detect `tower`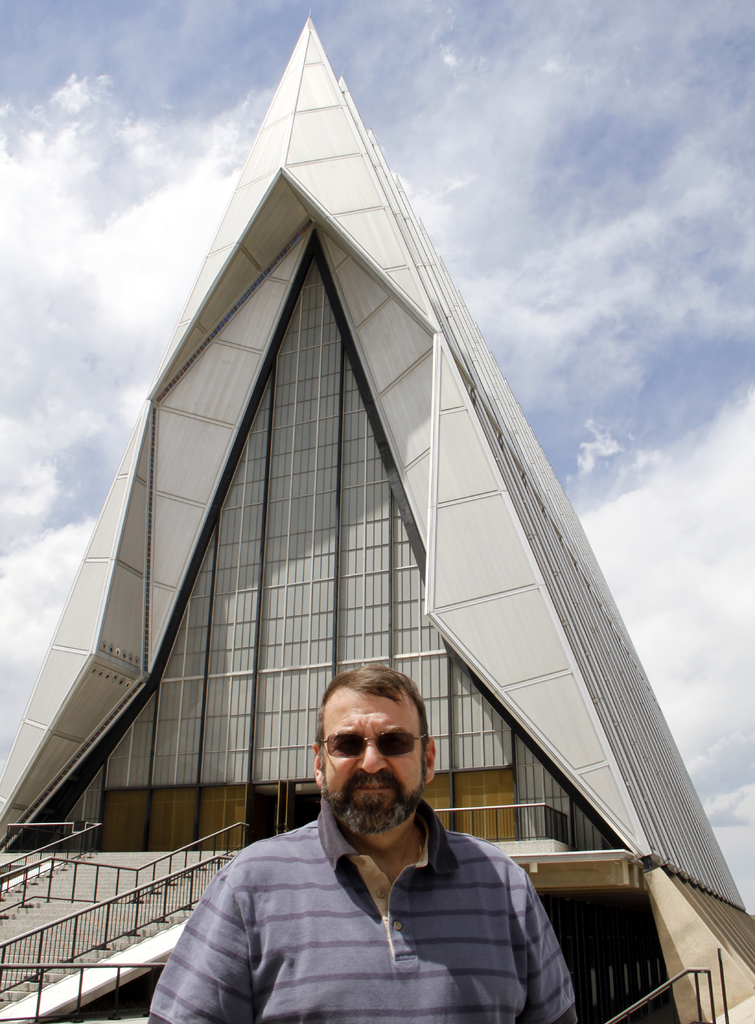
crop(0, 19, 754, 1023)
